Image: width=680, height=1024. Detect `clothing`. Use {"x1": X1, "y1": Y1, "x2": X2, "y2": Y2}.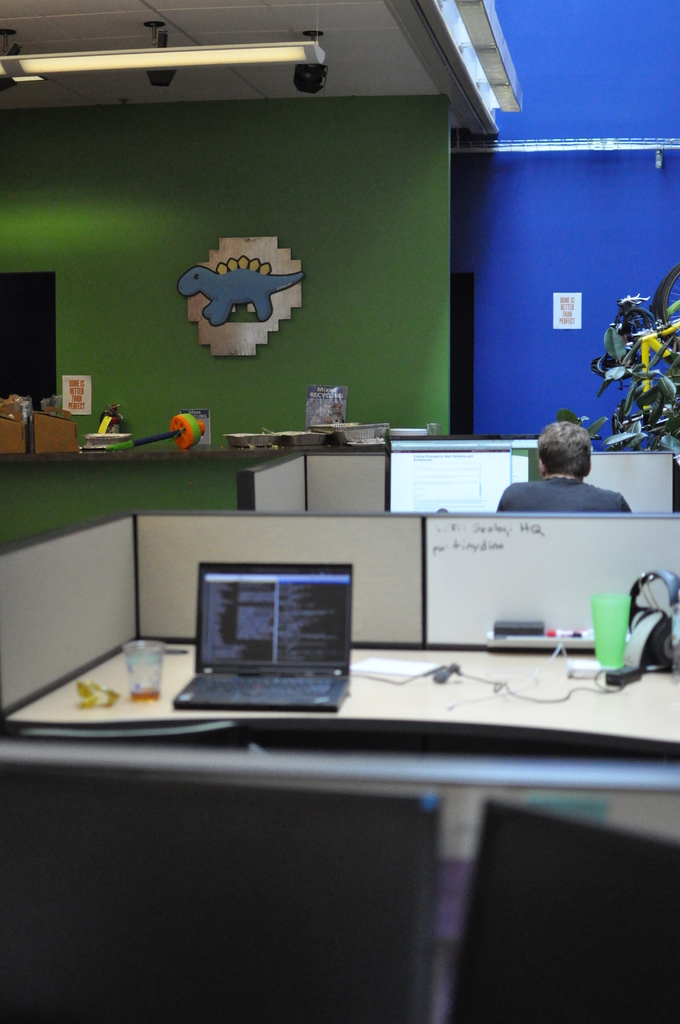
{"x1": 499, "y1": 471, "x2": 626, "y2": 518}.
